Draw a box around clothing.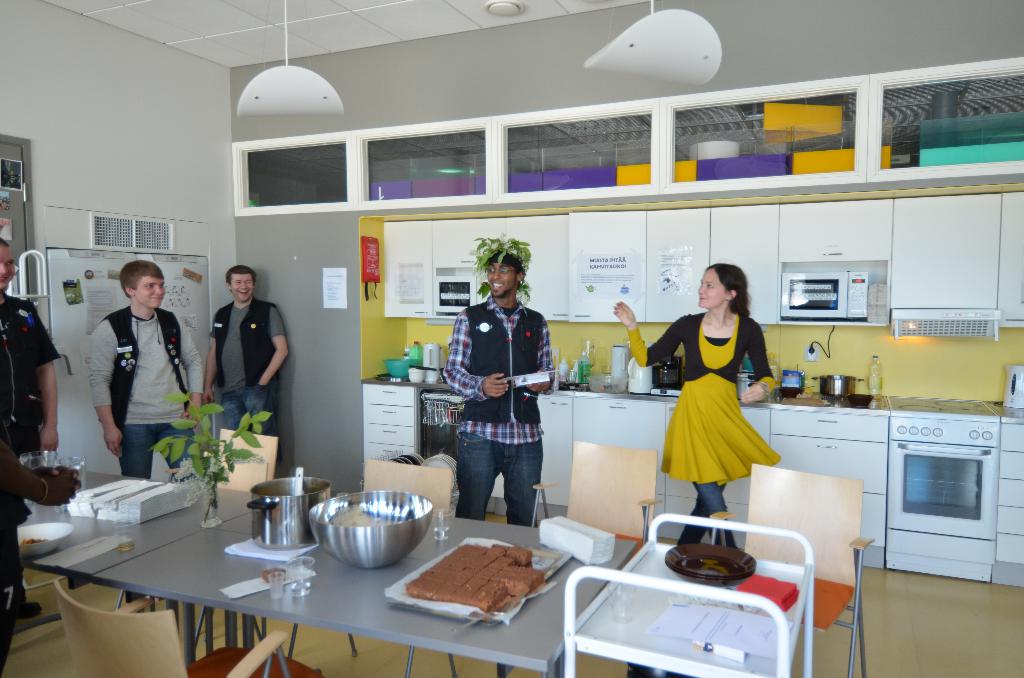
bbox=[211, 299, 286, 435].
